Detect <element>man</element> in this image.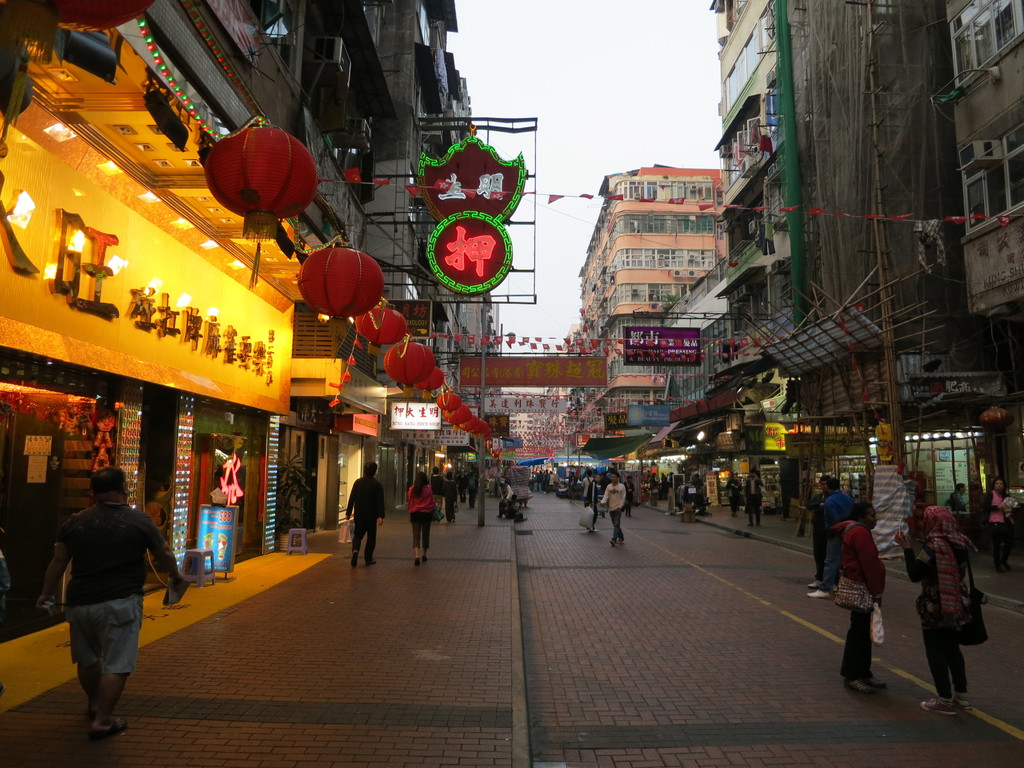
Detection: {"x1": 743, "y1": 468, "x2": 768, "y2": 530}.
